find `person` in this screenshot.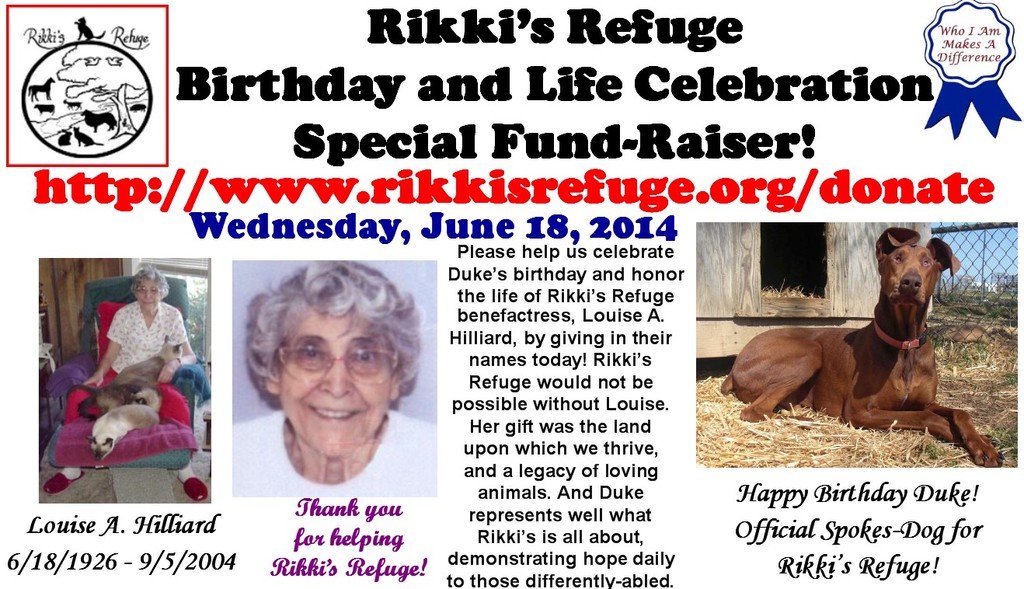
The bounding box for `person` is x1=219 y1=256 x2=427 y2=504.
